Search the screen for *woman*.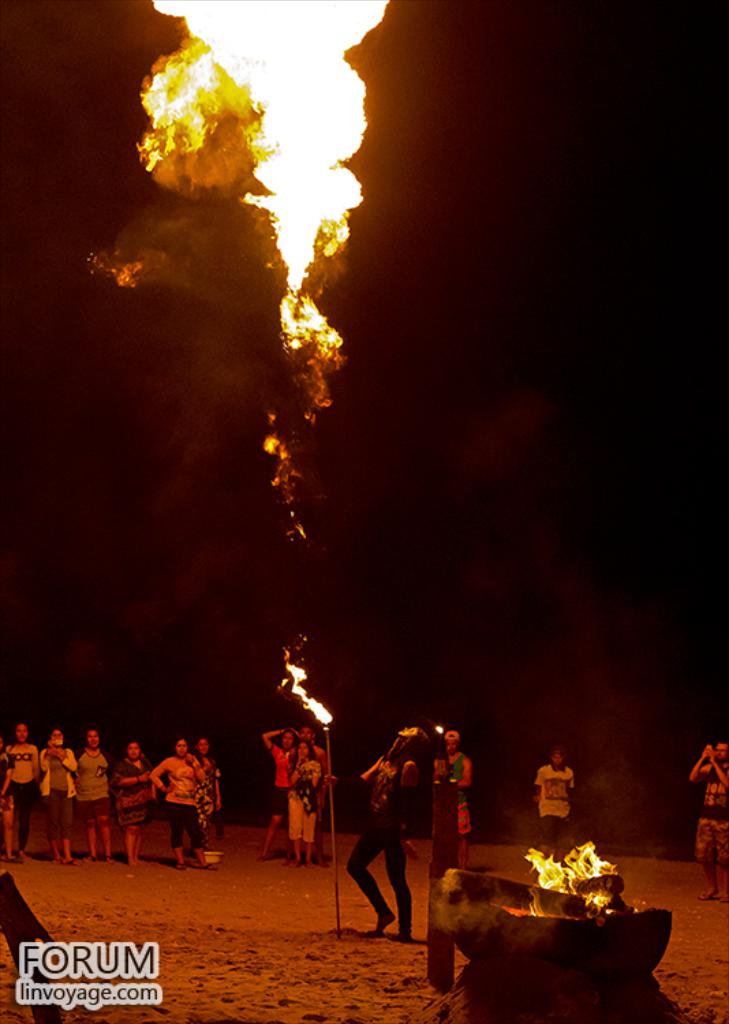
Found at locate(288, 743, 322, 867).
